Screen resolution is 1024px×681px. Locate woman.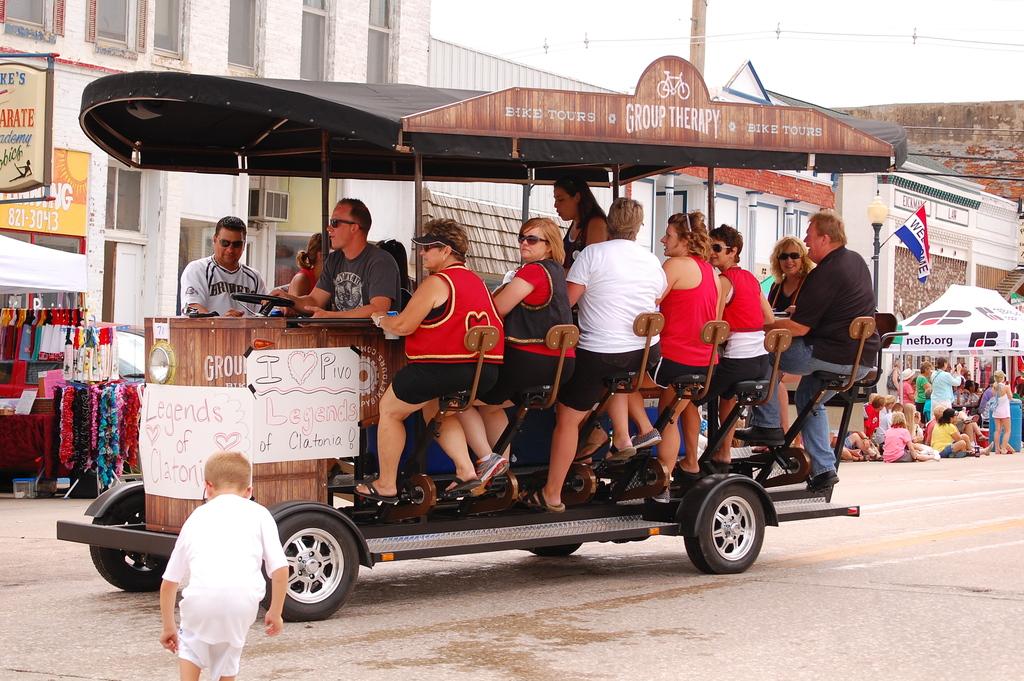
crop(915, 368, 927, 411).
